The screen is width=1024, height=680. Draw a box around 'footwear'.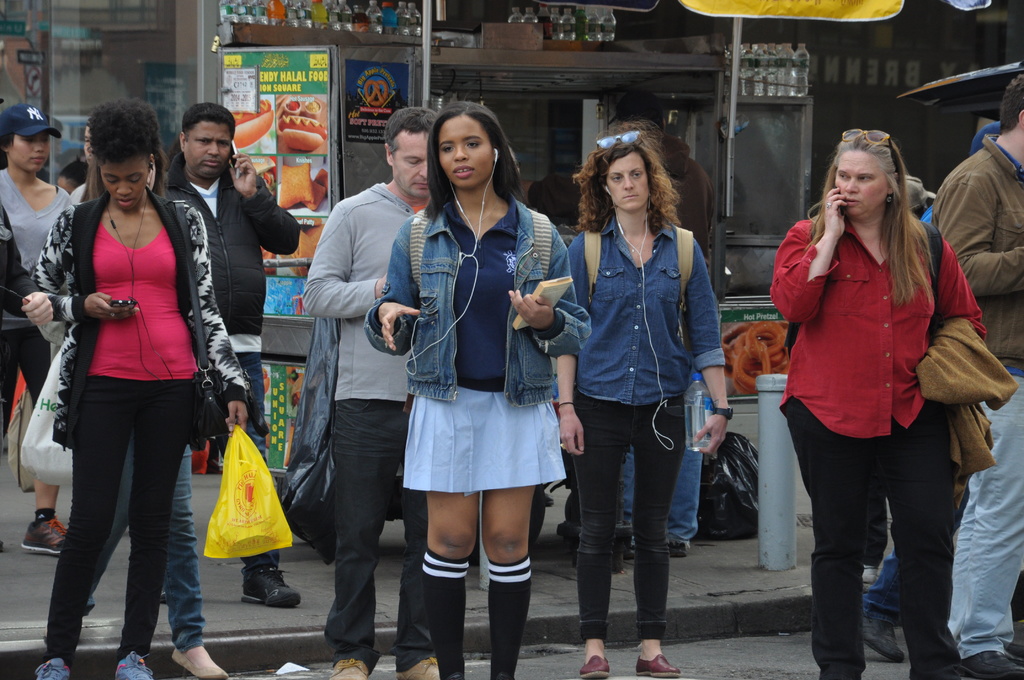
l=622, t=519, r=632, b=557.
